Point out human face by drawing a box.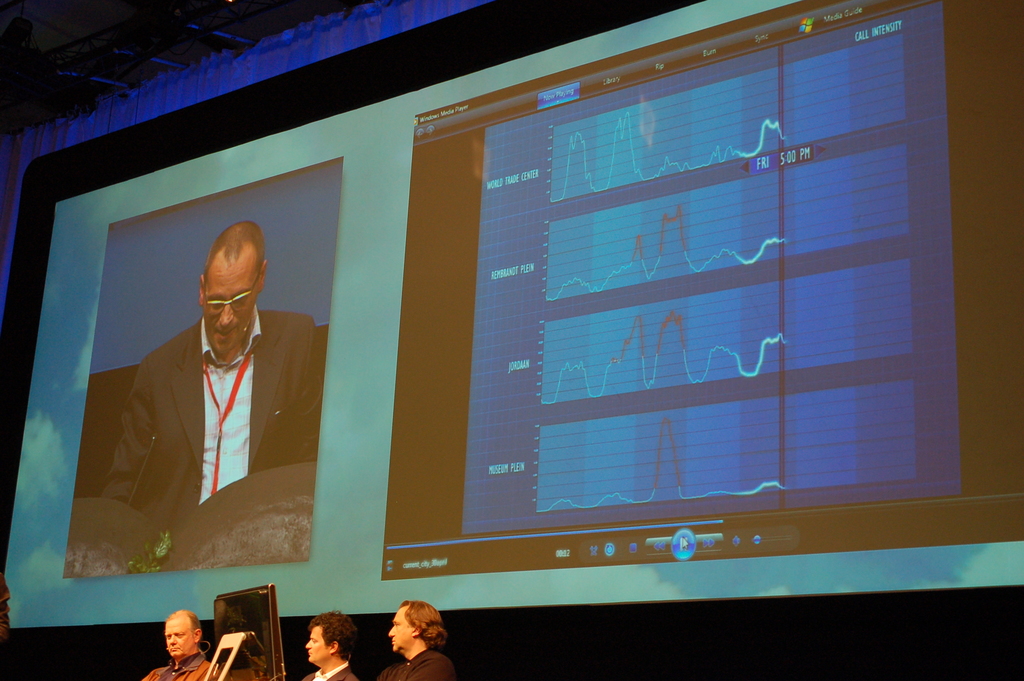
{"x1": 300, "y1": 625, "x2": 330, "y2": 666}.
